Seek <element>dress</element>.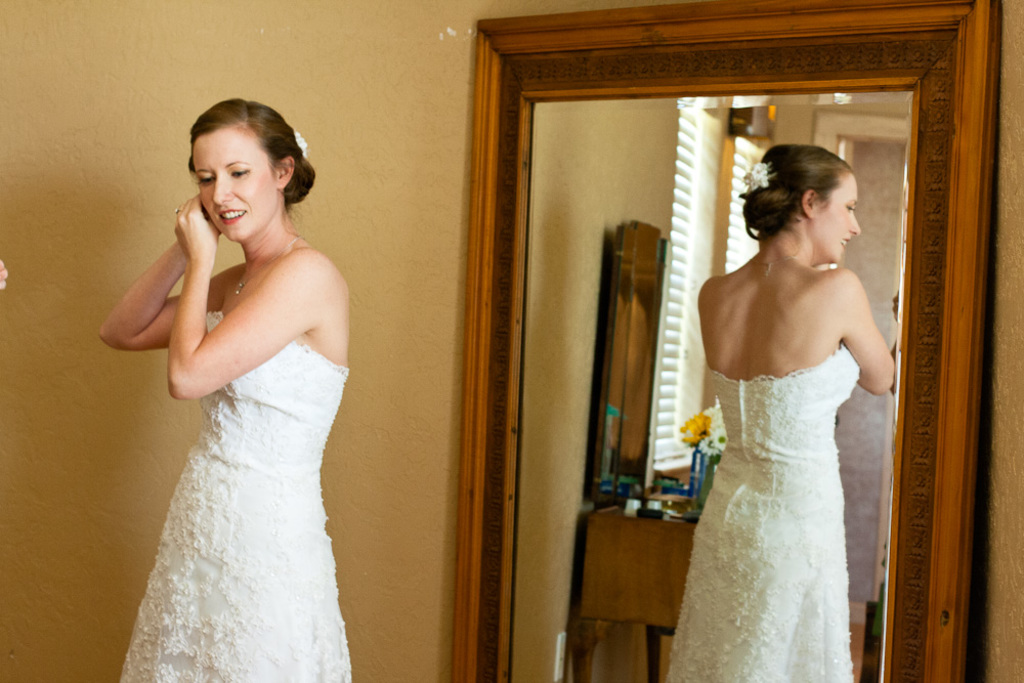
left=116, top=309, right=351, bottom=682.
